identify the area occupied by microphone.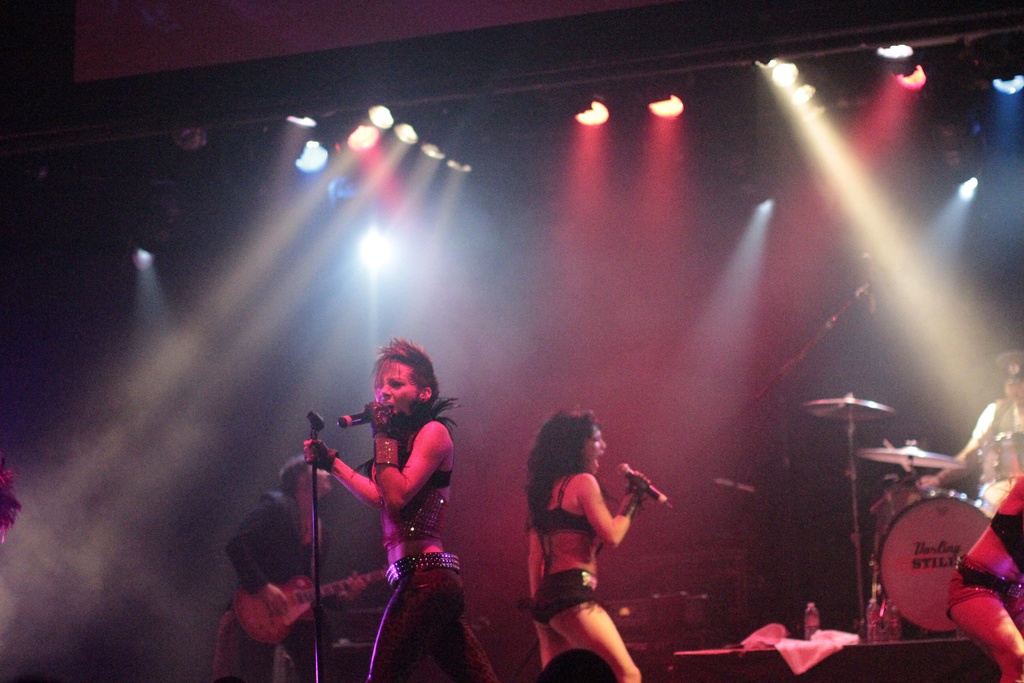
Area: {"x1": 332, "y1": 403, "x2": 378, "y2": 426}.
